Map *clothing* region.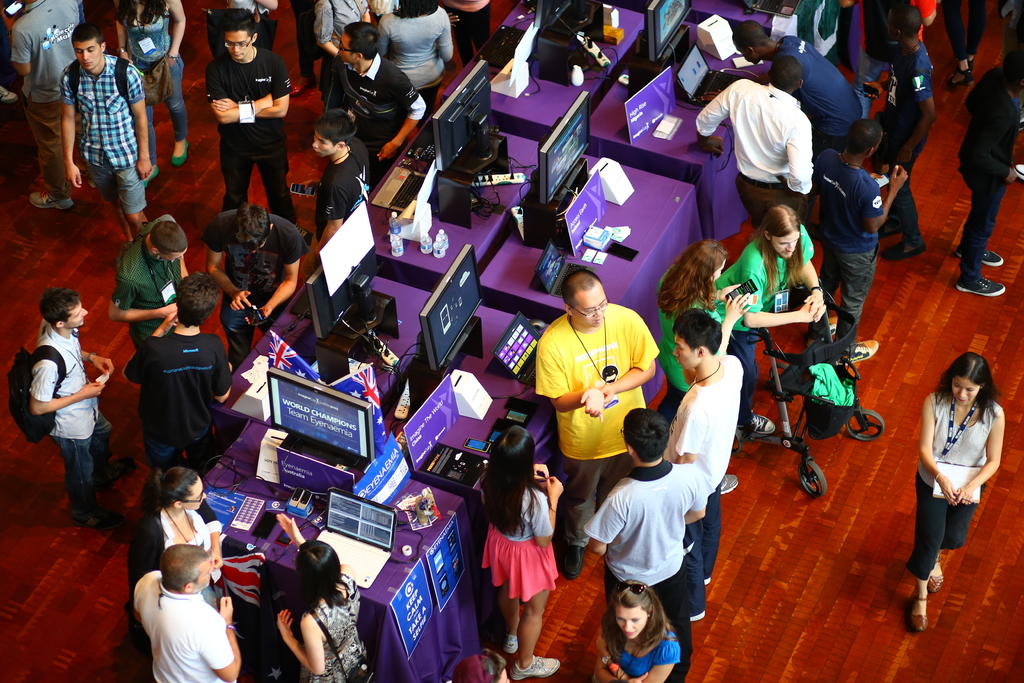
Mapped to 15 299 104 520.
